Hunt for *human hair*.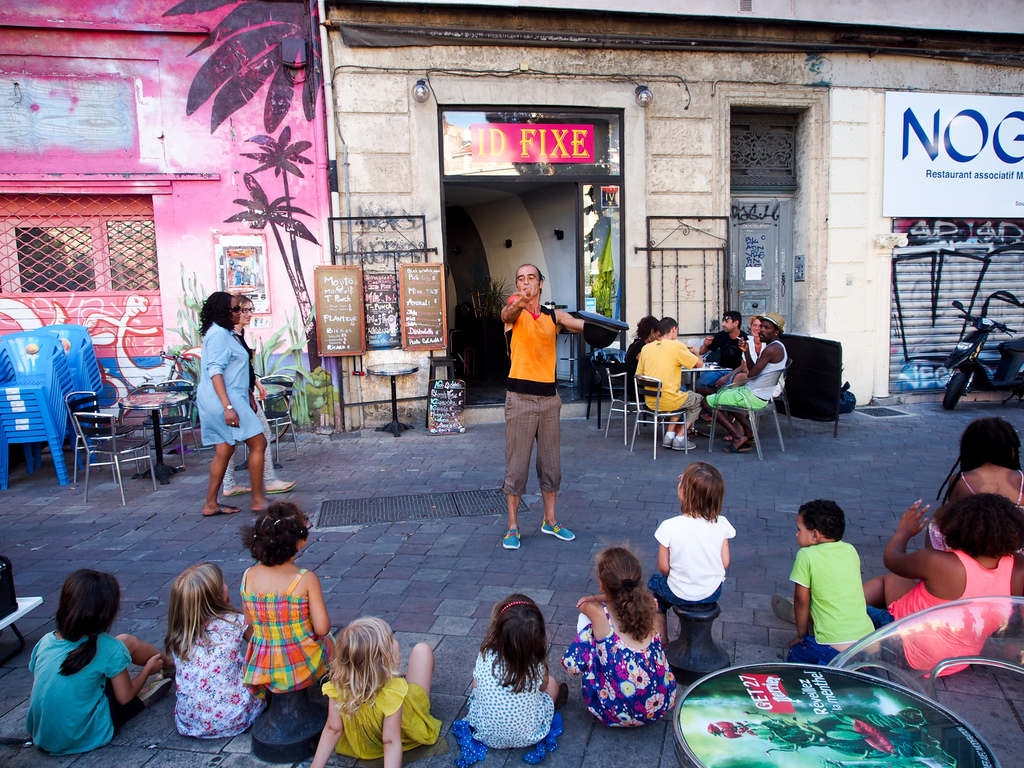
Hunted down at 655:312:680:339.
